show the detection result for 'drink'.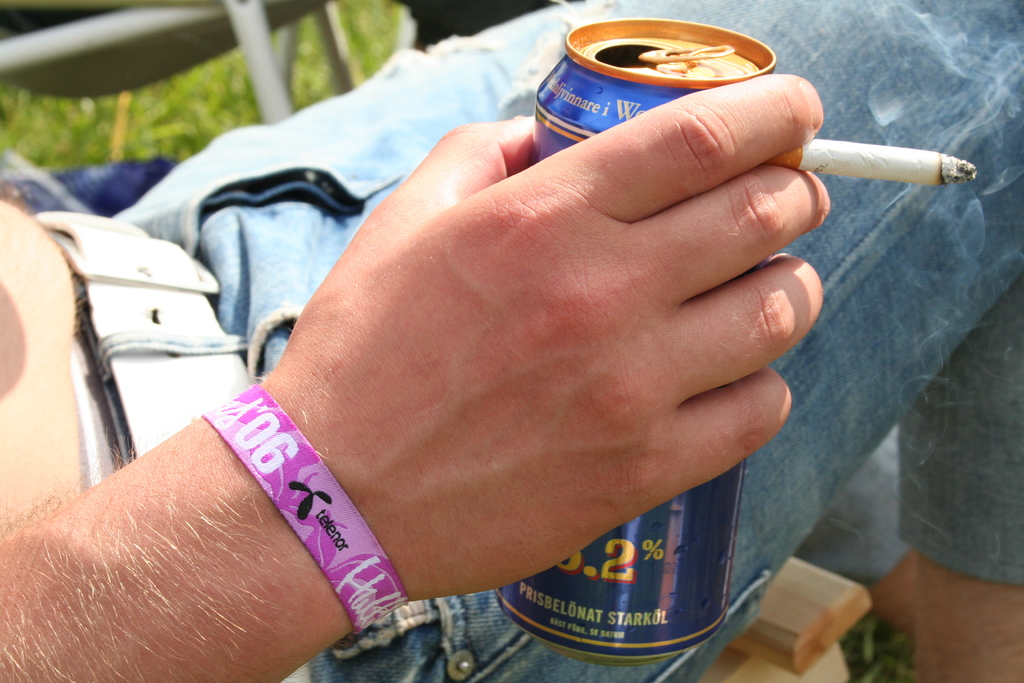
region(494, 17, 779, 667).
